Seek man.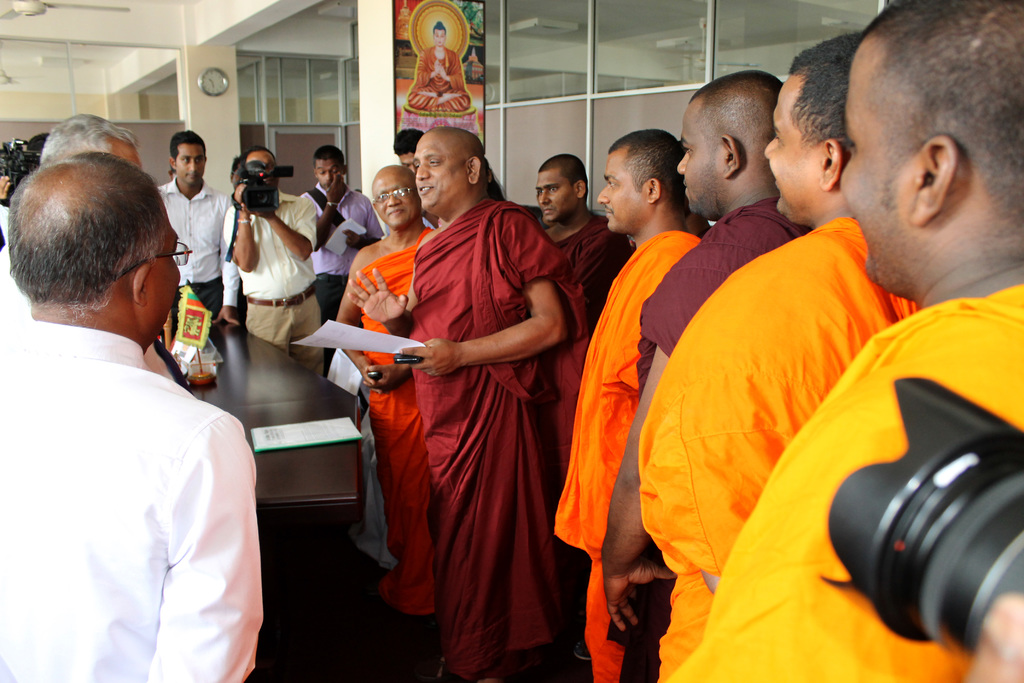
{"left": 672, "top": 0, "right": 1023, "bottom": 682}.
